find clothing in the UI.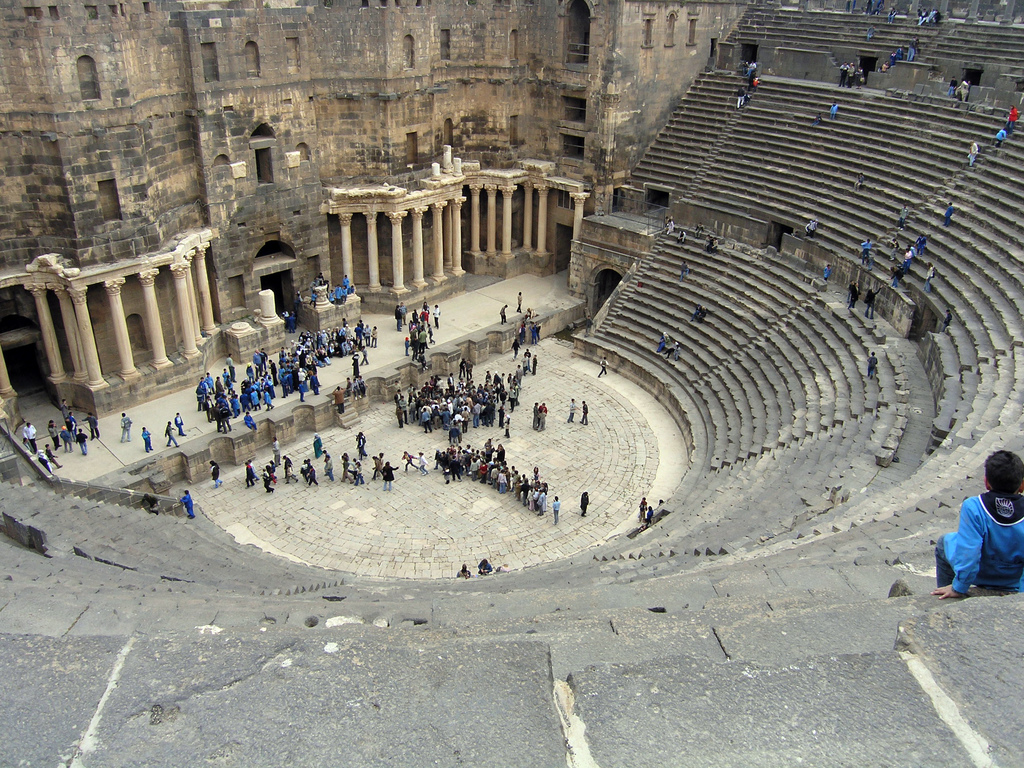
UI element at {"left": 696, "top": 308, "right": 706, "bottom": 322}.
